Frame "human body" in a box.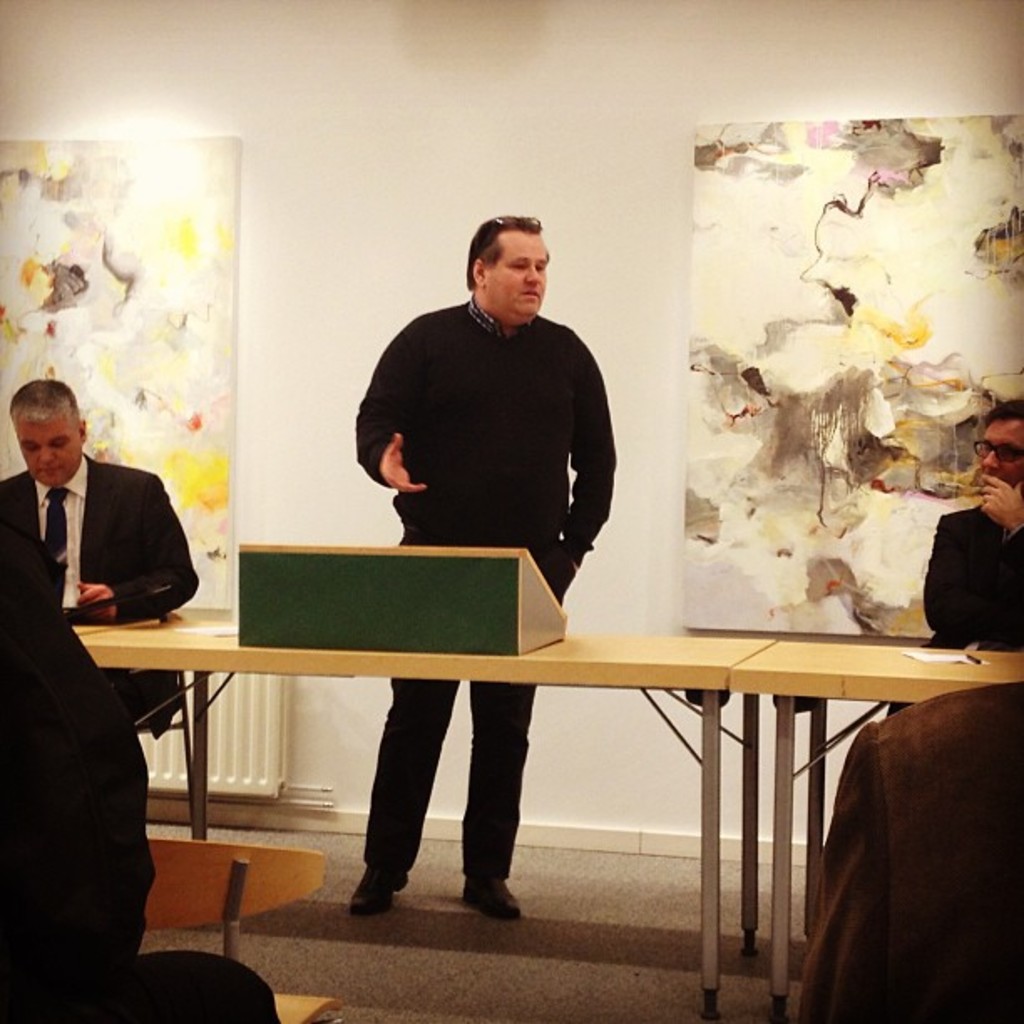
select_region(0, 453, 202, 733).
